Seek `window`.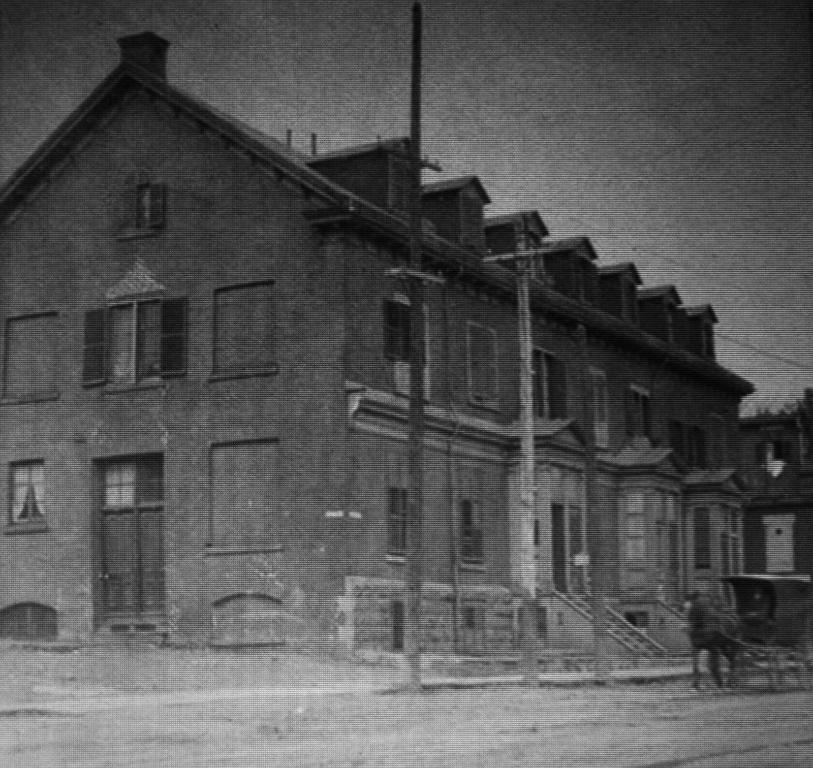
bbox=(388, 487, 404, 560).
